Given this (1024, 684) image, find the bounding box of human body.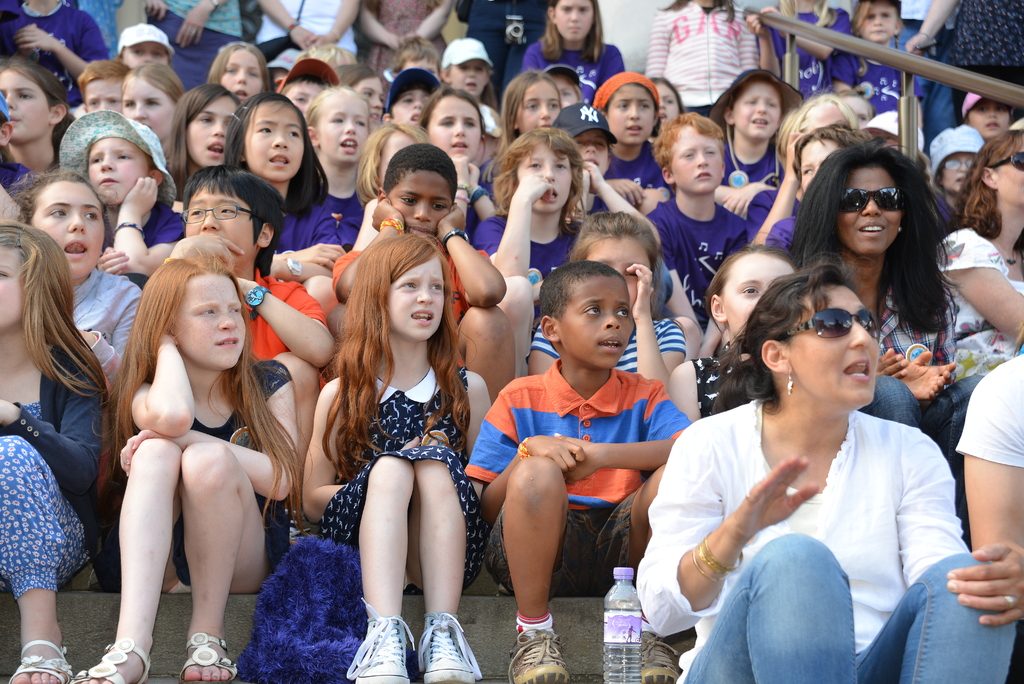
(x1=0, y1=57, x2=74, y2=167).
